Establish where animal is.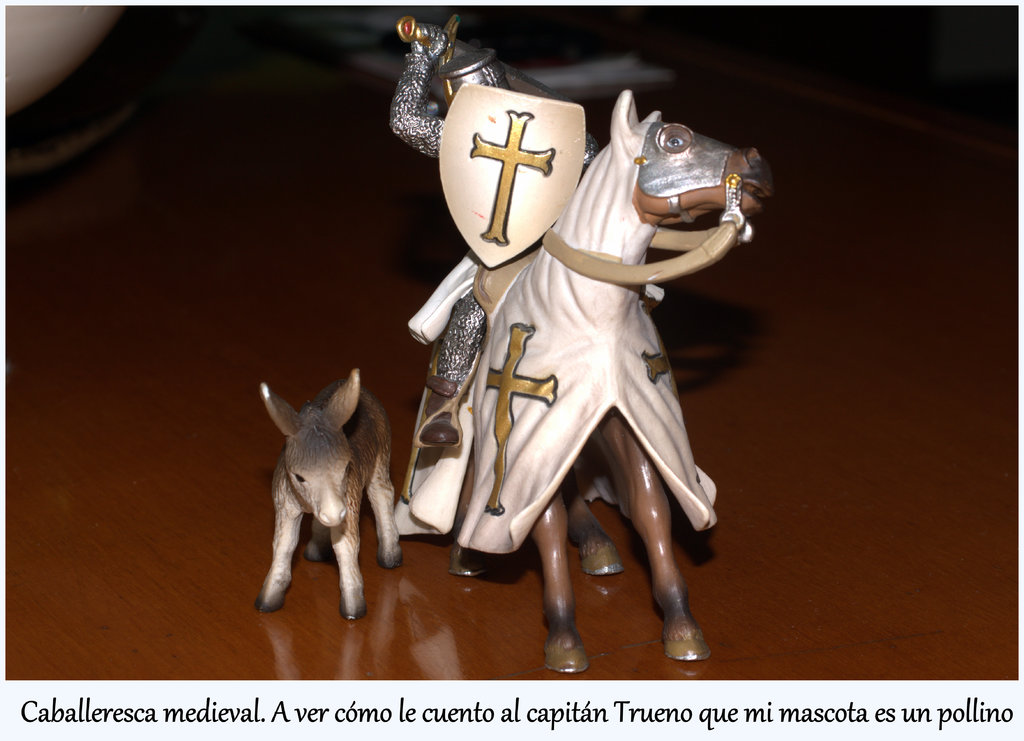
Established at BBox(246, 368, 404, 624).
